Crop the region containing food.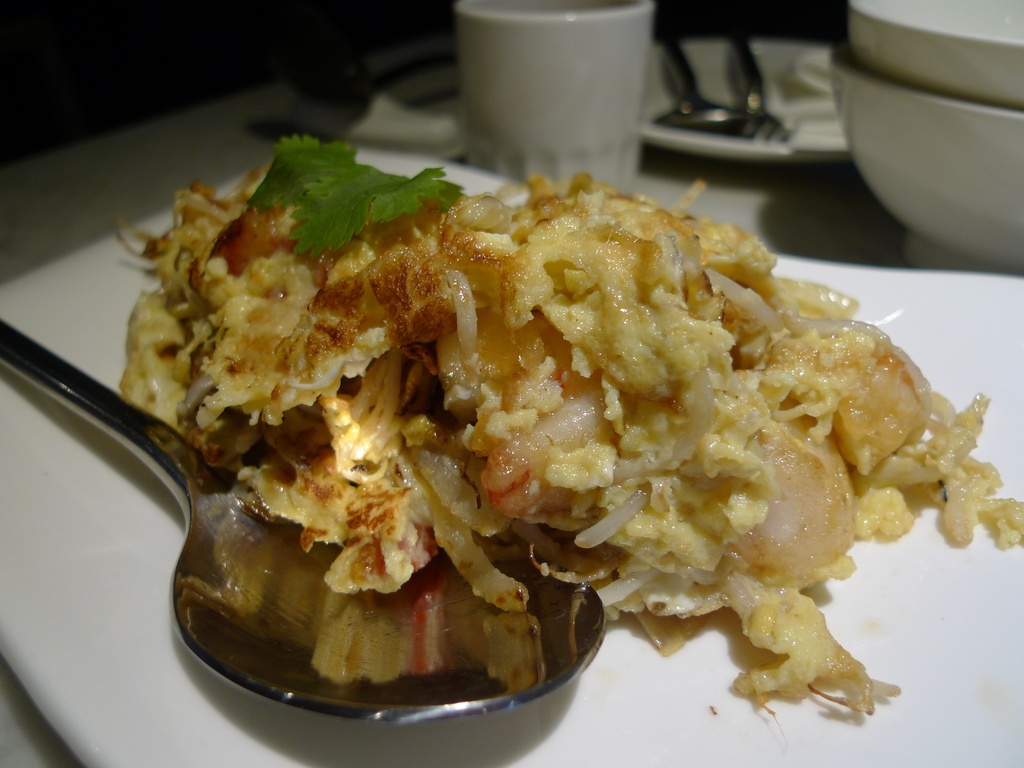
Crop region: (x1=111, y1=140, x2=1023, y2=725).
